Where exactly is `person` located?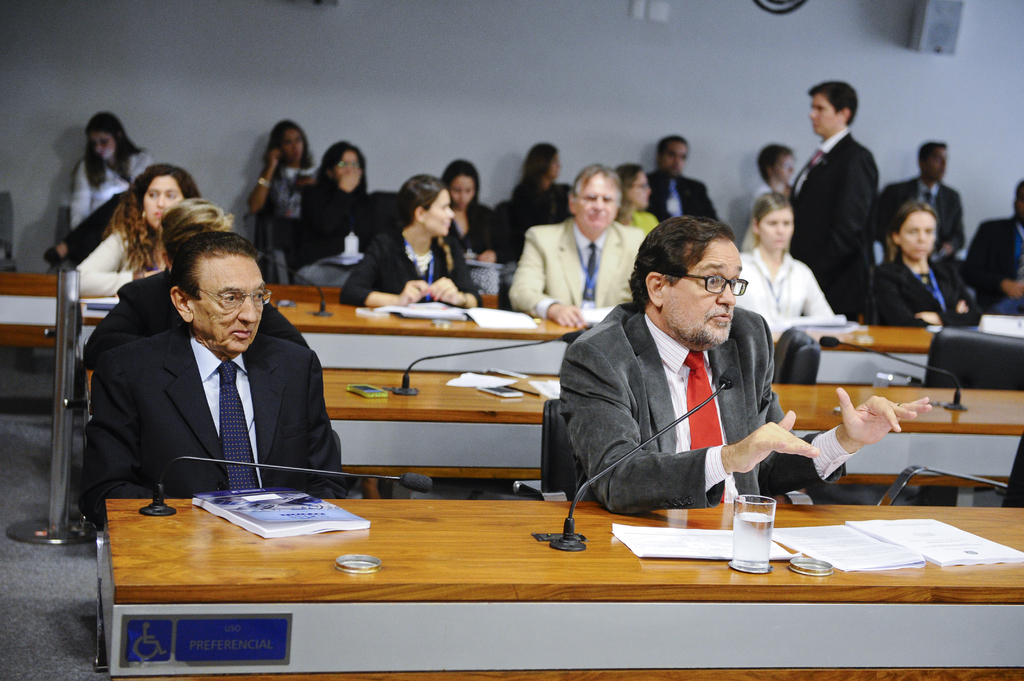
Its bounding box is {"x1": 737, "y1": 143, "x2": 795, "y2": 250}.
